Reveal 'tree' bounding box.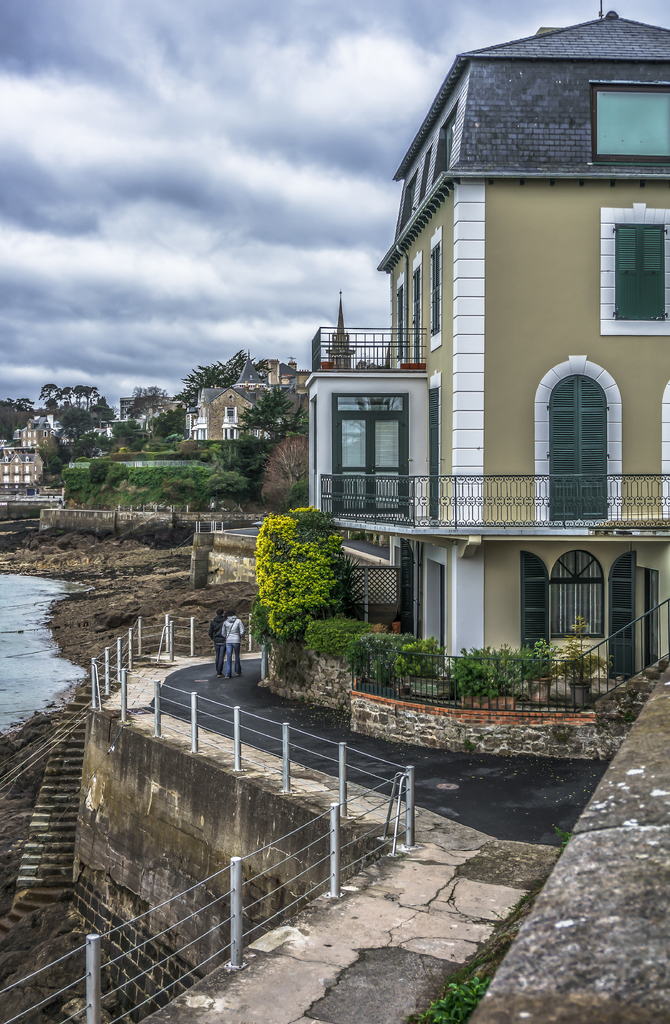
Revealed: Rect(234, 389, 310, 451).
